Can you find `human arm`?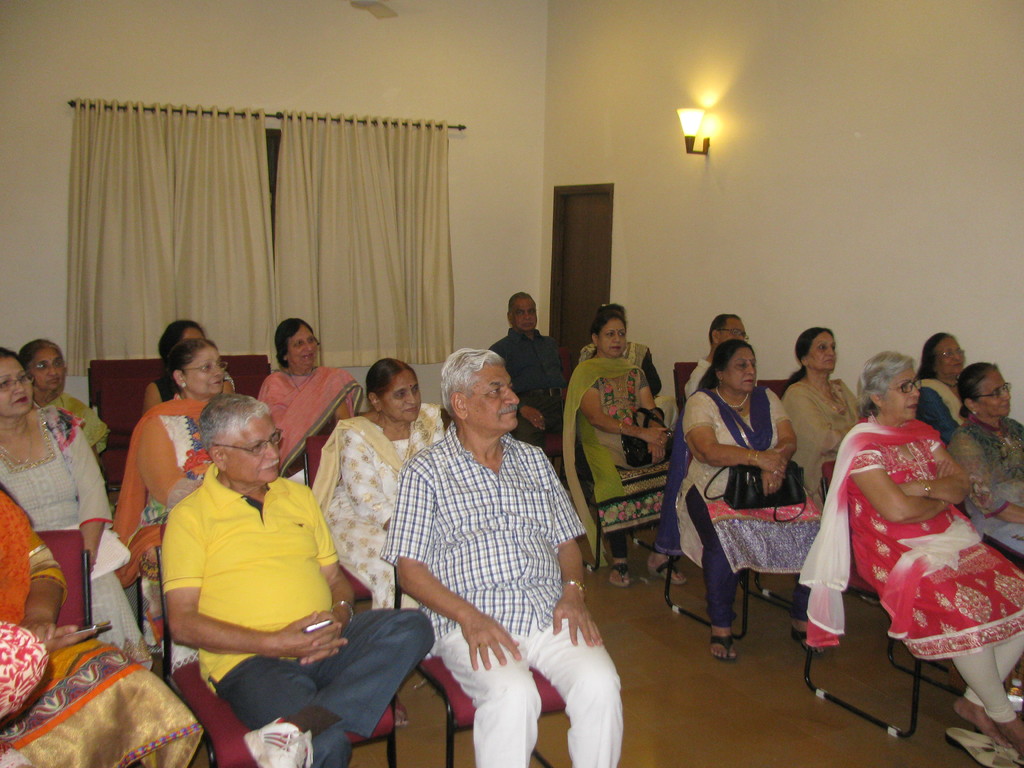
Yes, bounding box: l=299, t=486, r=352, b=664.
